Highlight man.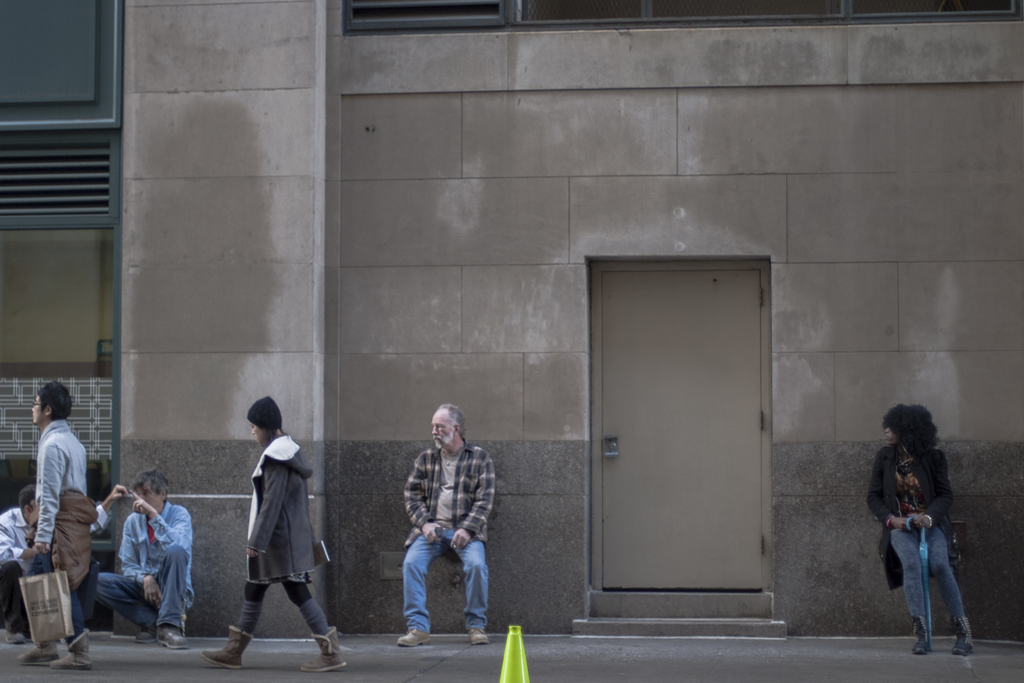
Highlighted region: bbox(15, 381, 101, 671).
